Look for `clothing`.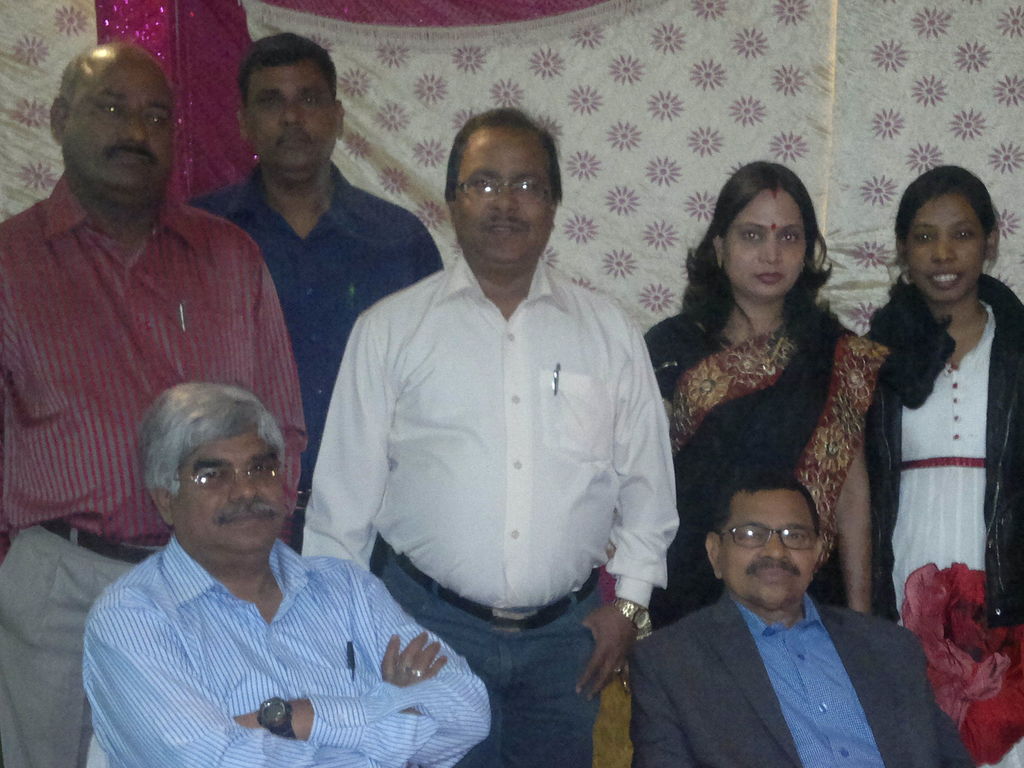
Found: <region>854, 269, 1023, 767</region>.
